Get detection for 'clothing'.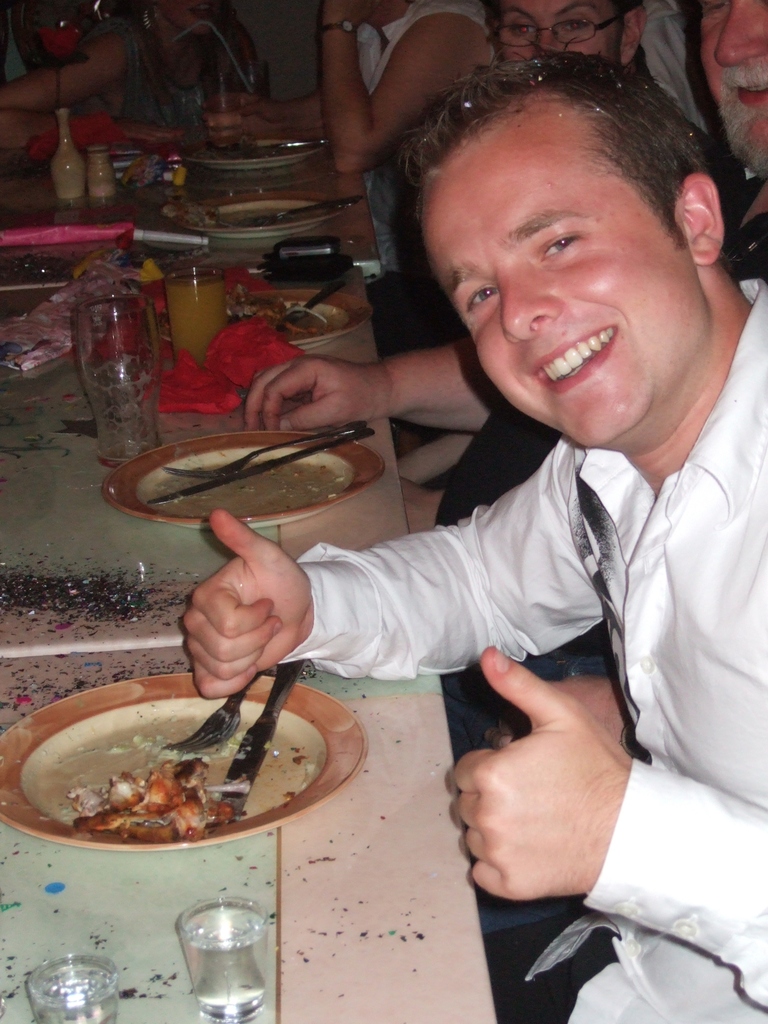
Detection: l=282, t=276, r=767, b=1023.
